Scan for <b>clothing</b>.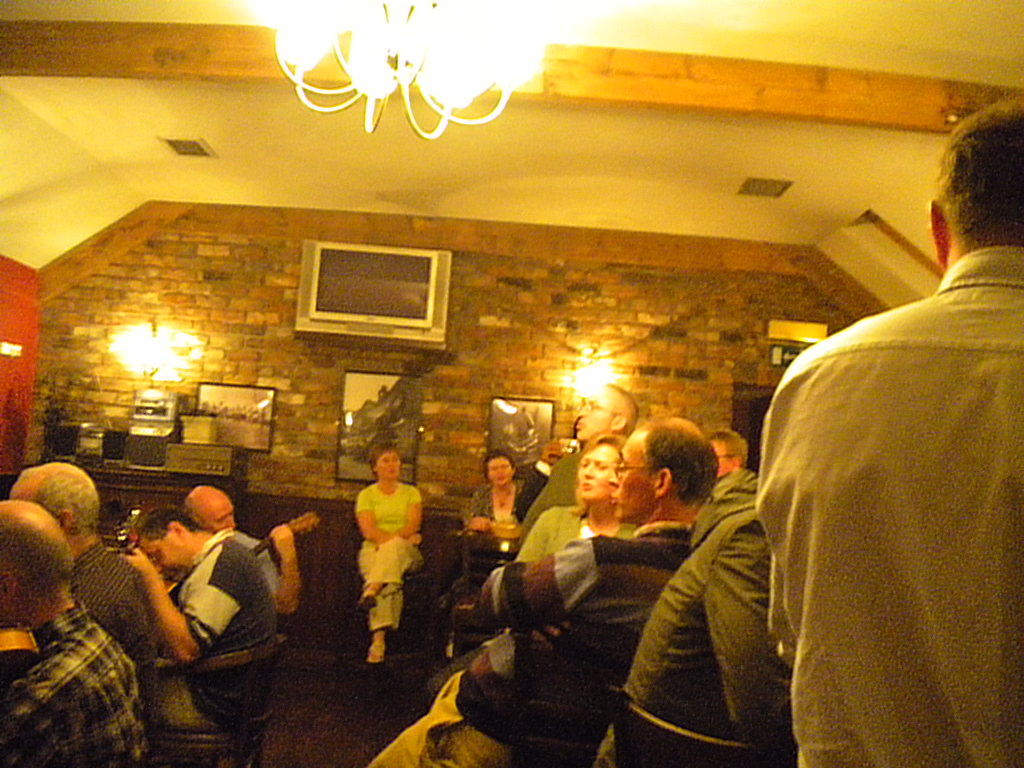
Scan result: [left=356, top=472, right=417, bottom=633].
